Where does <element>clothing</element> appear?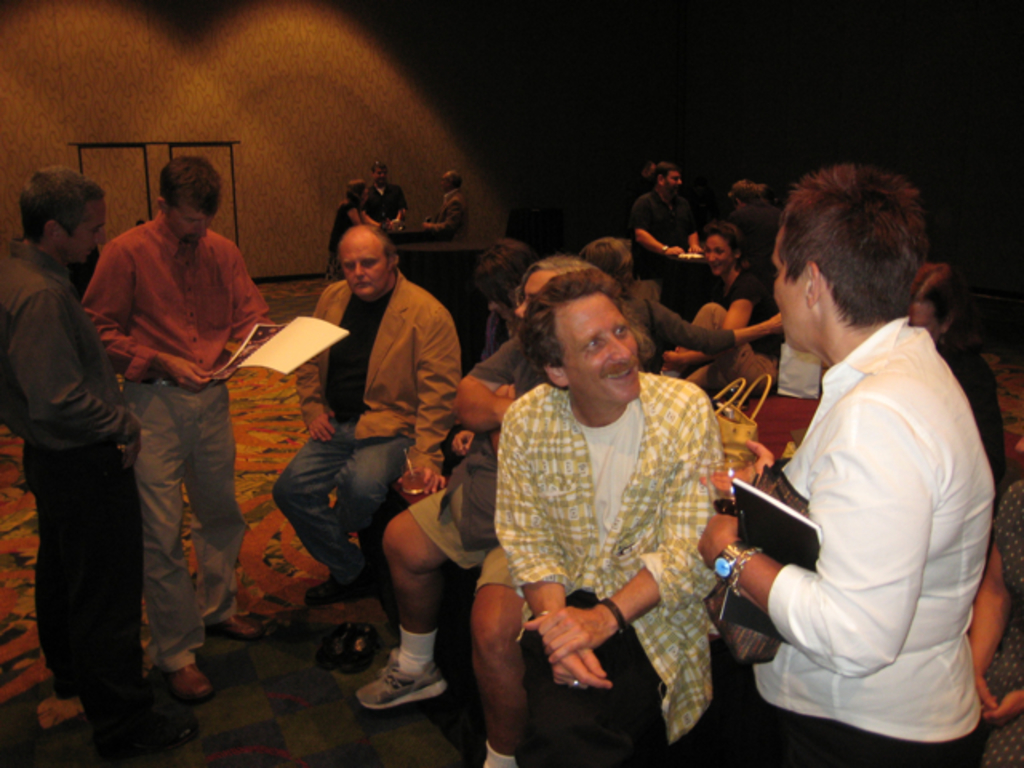
Appears at (left=627, top=192, right=701, bottom=309).
